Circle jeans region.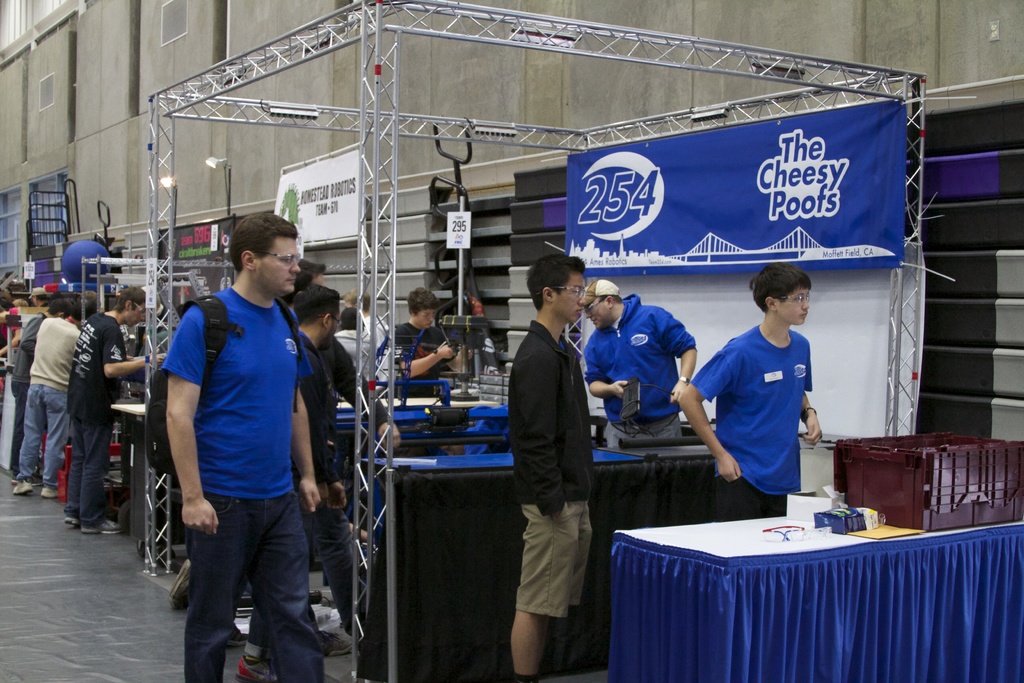
Region: [603, 413, 684, 453].
